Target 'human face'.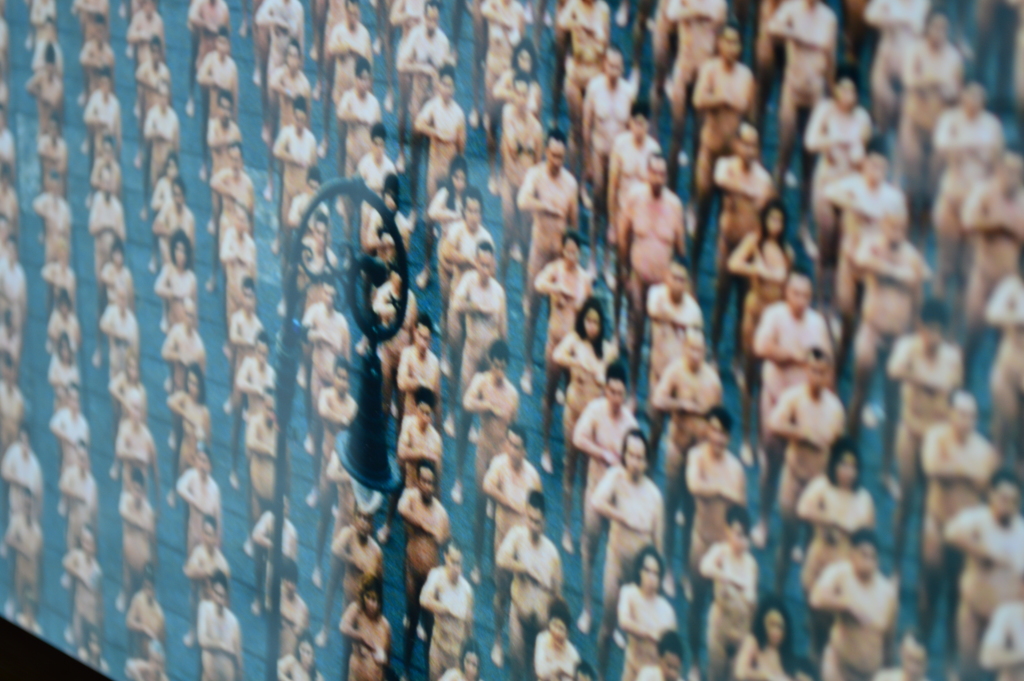
Target region: bbox(486, 354, 510, 381).
